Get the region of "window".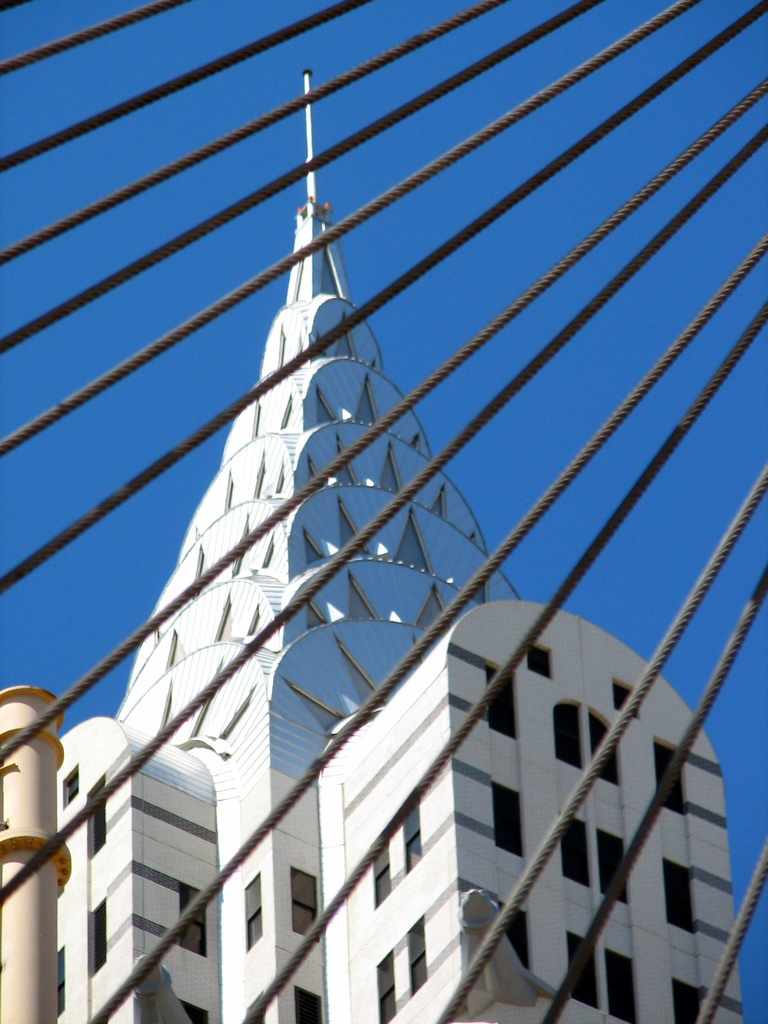
656 735 688 819.
